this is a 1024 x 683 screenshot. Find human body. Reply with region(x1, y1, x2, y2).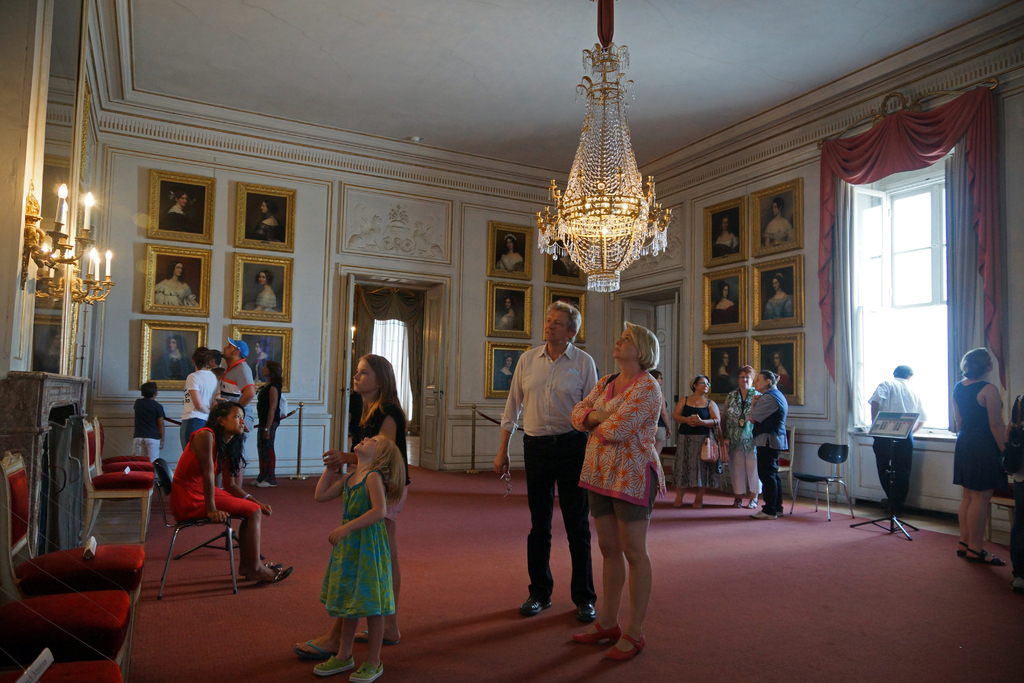
region(248, 193, 283, 240).
